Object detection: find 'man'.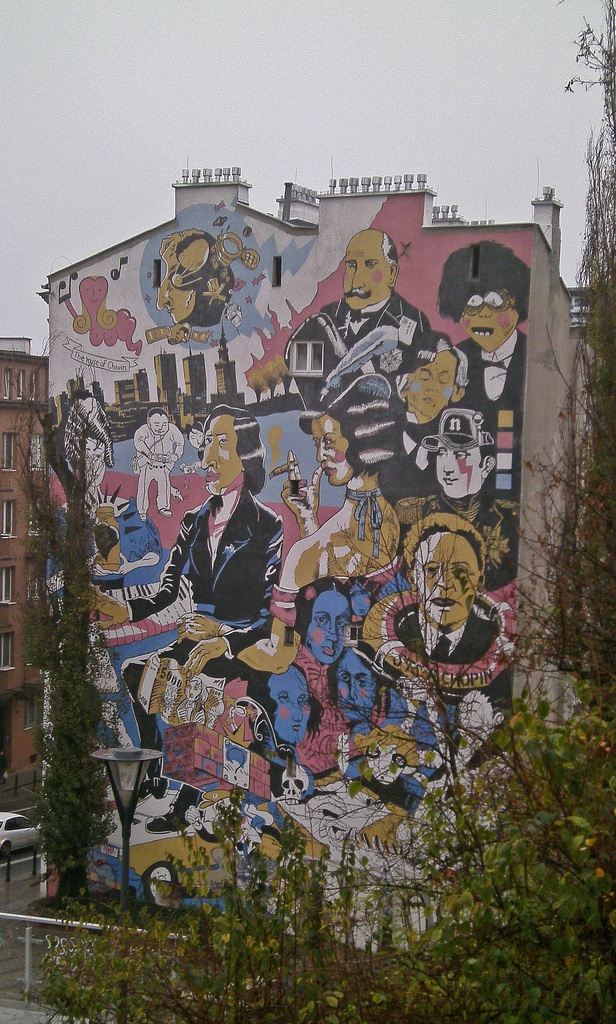
[416,411,518,588].
